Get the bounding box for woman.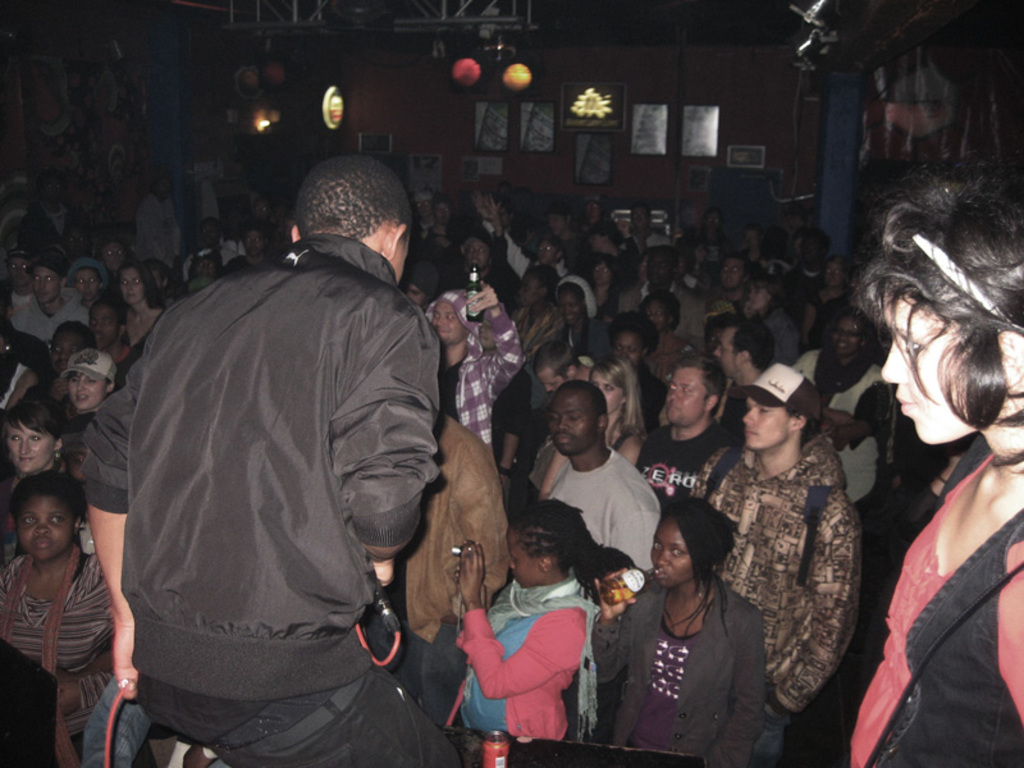
box(564, 271, 621, 371).
